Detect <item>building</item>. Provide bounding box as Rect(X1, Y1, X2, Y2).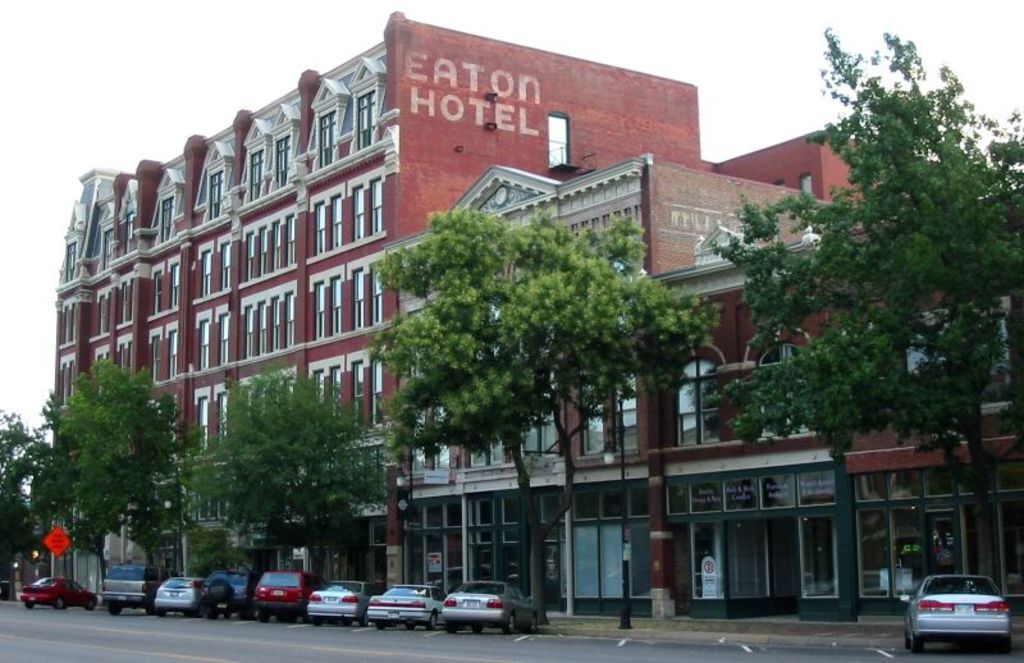
Rect(47, 13, 700, 627).
